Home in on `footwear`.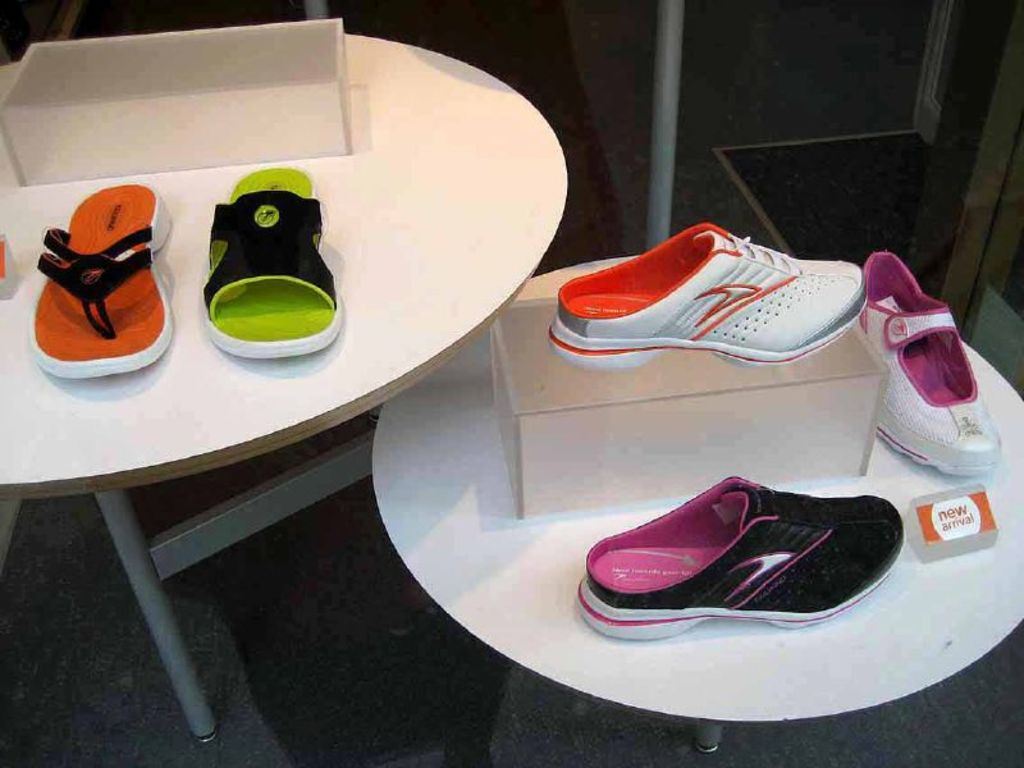
Homed in at <box>198,163,347,358</box>.
